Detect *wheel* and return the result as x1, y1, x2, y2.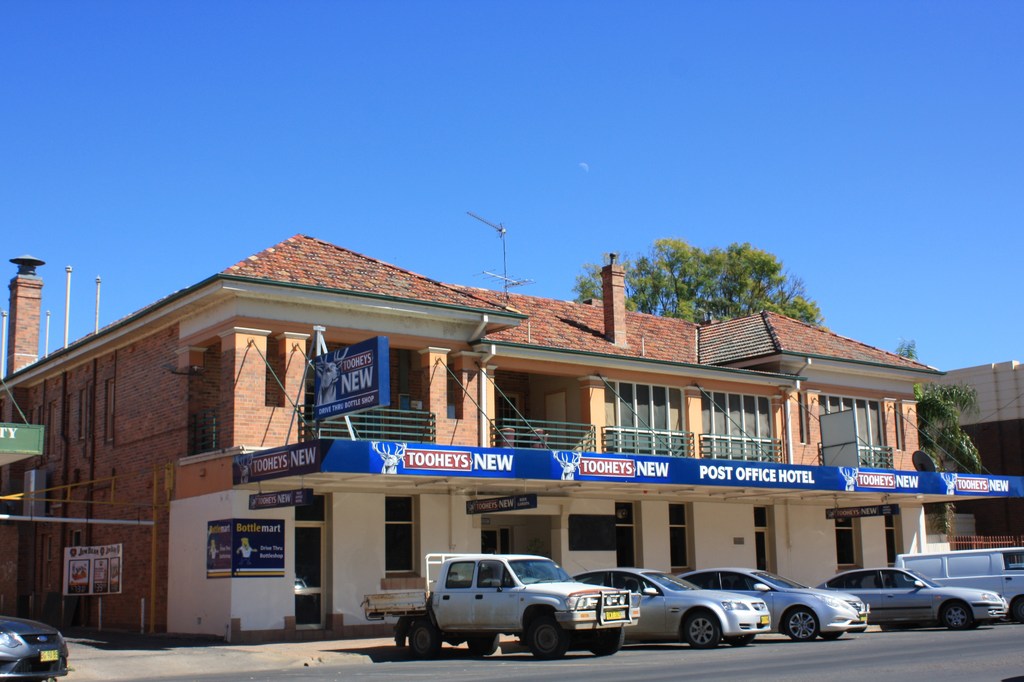
1007, 594, 1023, 620.
